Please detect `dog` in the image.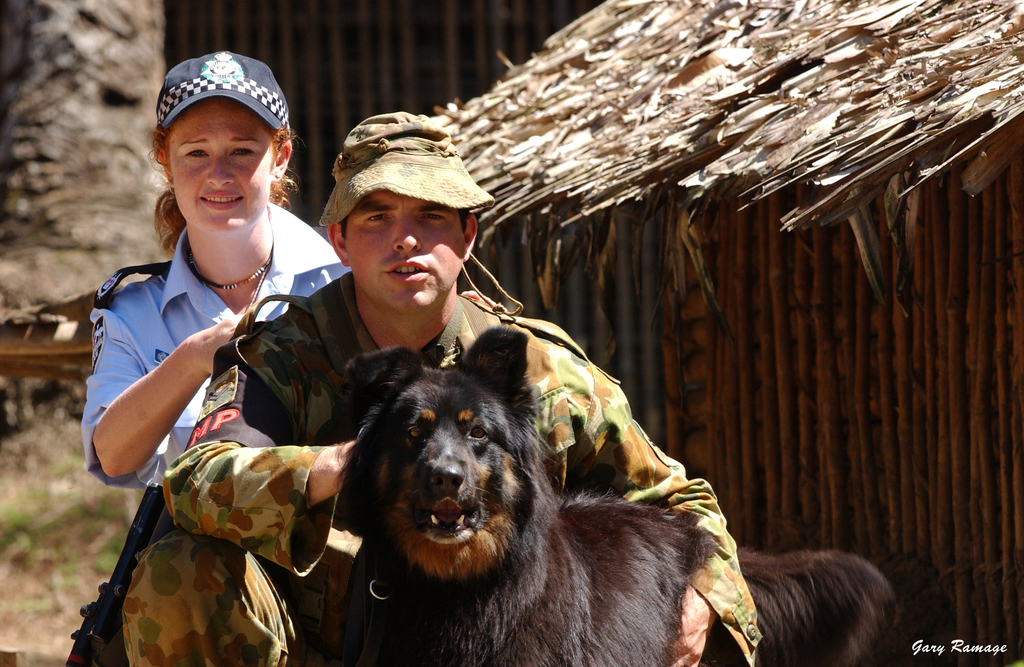
select_region(330, 323, 897, 666).
